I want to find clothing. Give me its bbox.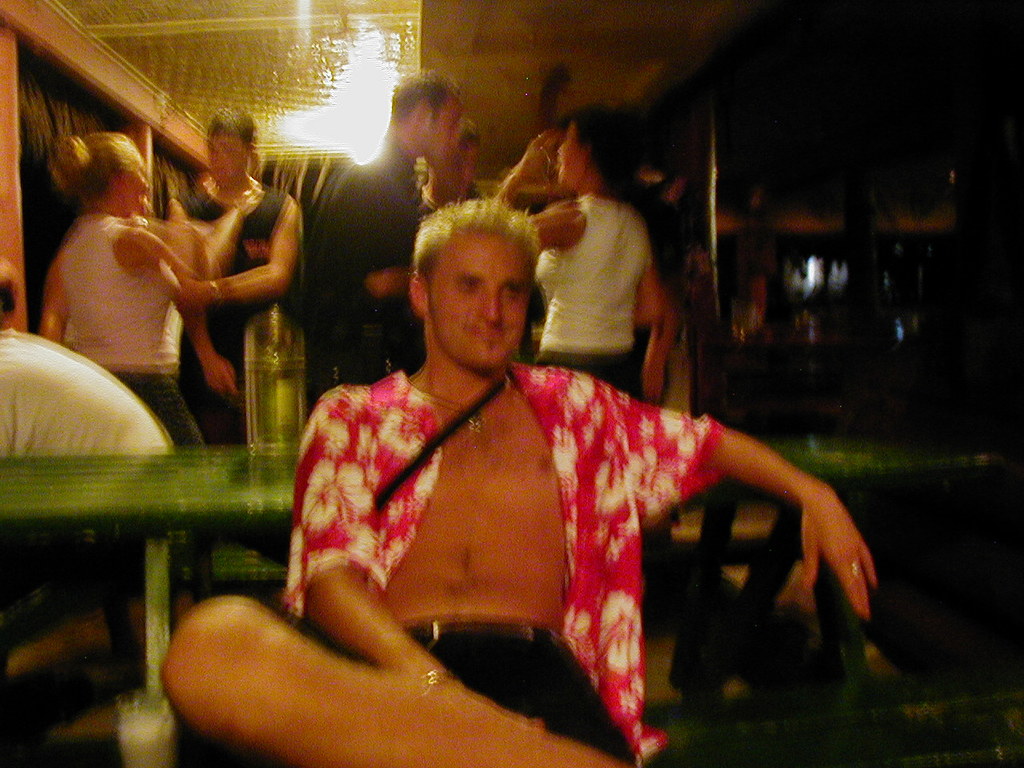
bbox(306, 154, 418, 402).
